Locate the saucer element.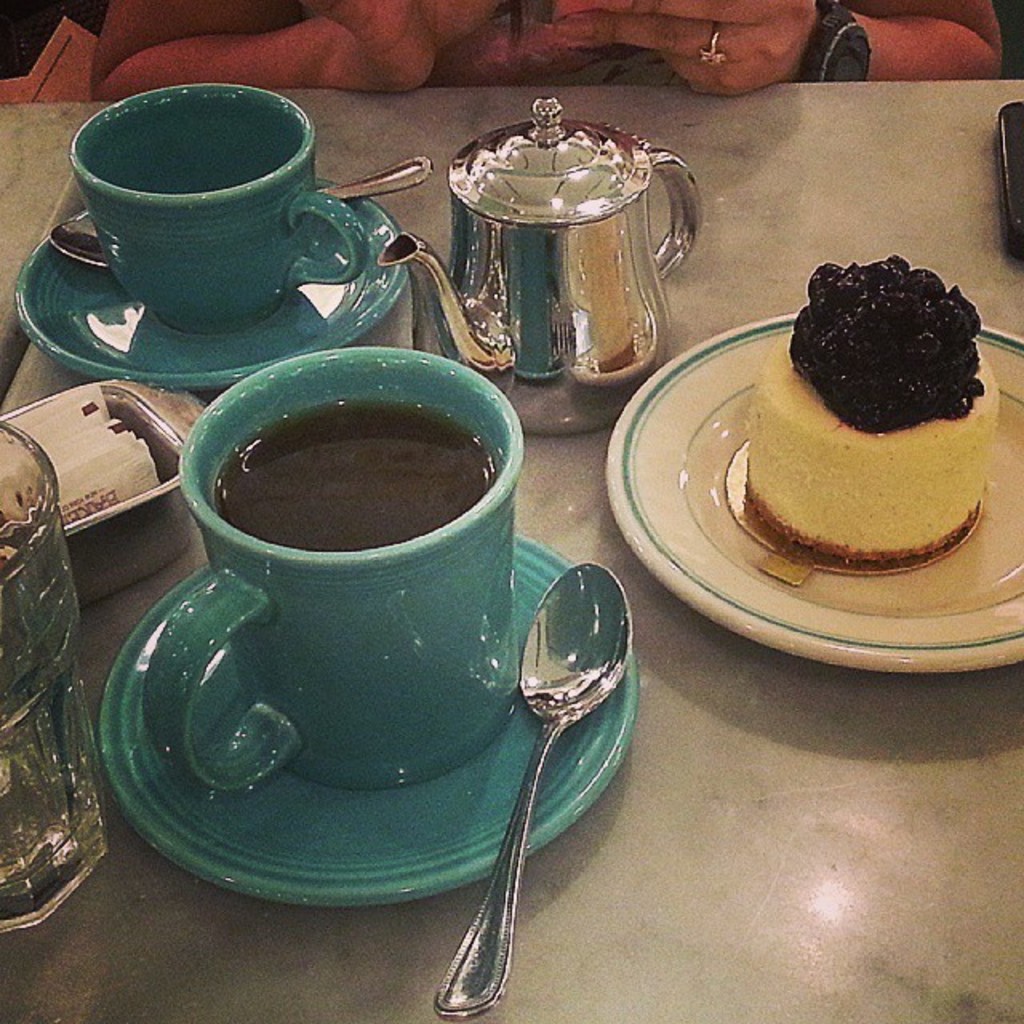
Element bbox: {"left": 96, "top": 555, "right": 638, "bottom": 912}.
